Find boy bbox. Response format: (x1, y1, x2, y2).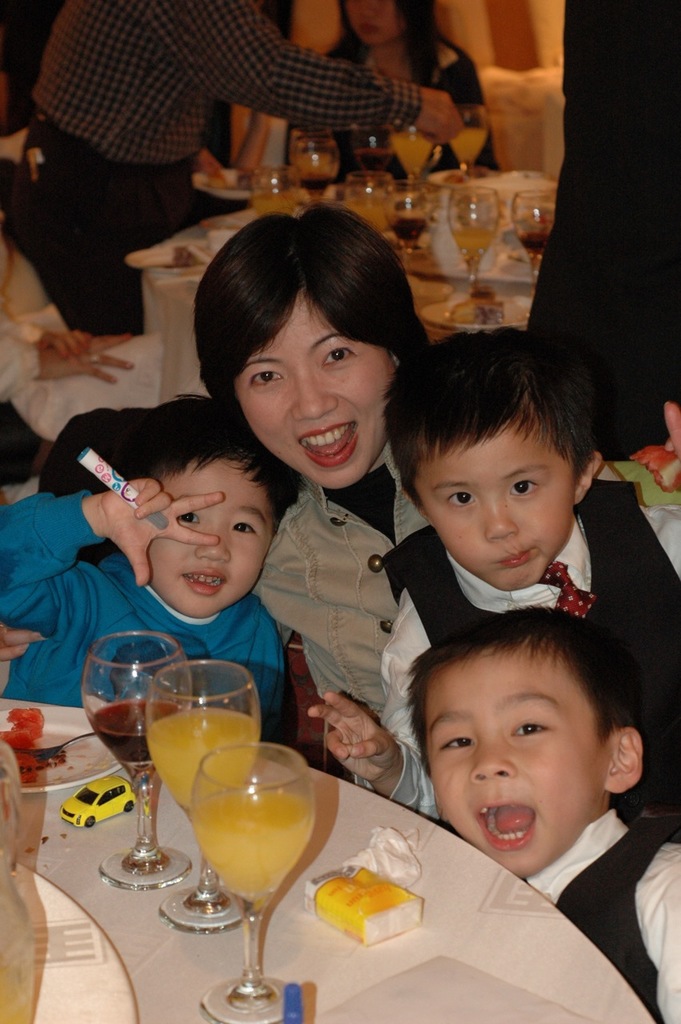
(306, 606, 680, 1023).
